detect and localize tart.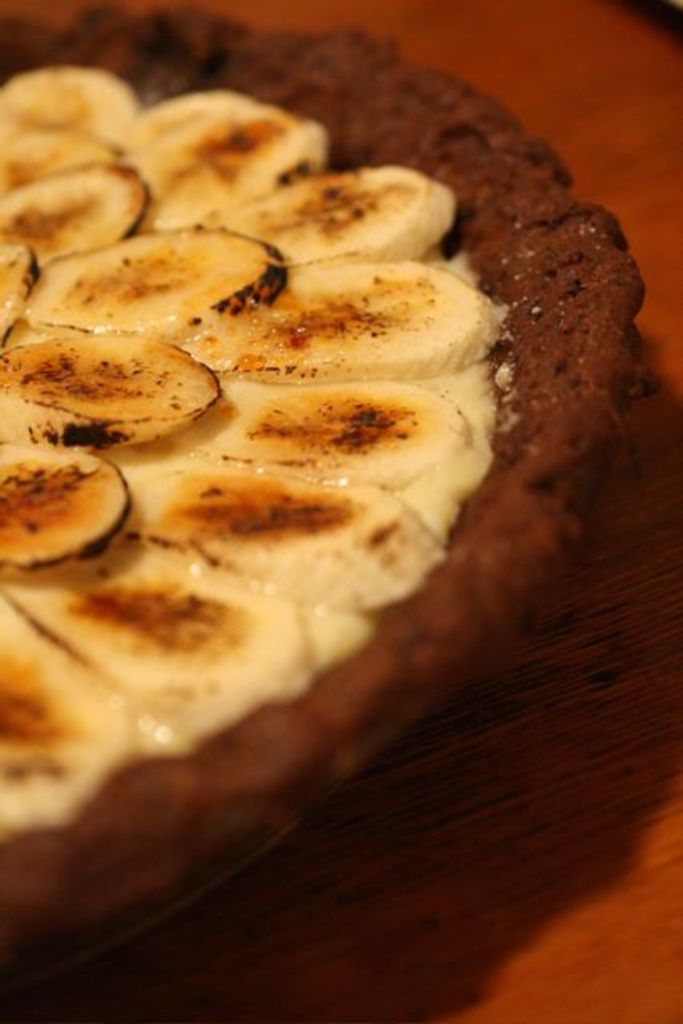
Localized at [0, 79, 579, 1023].
